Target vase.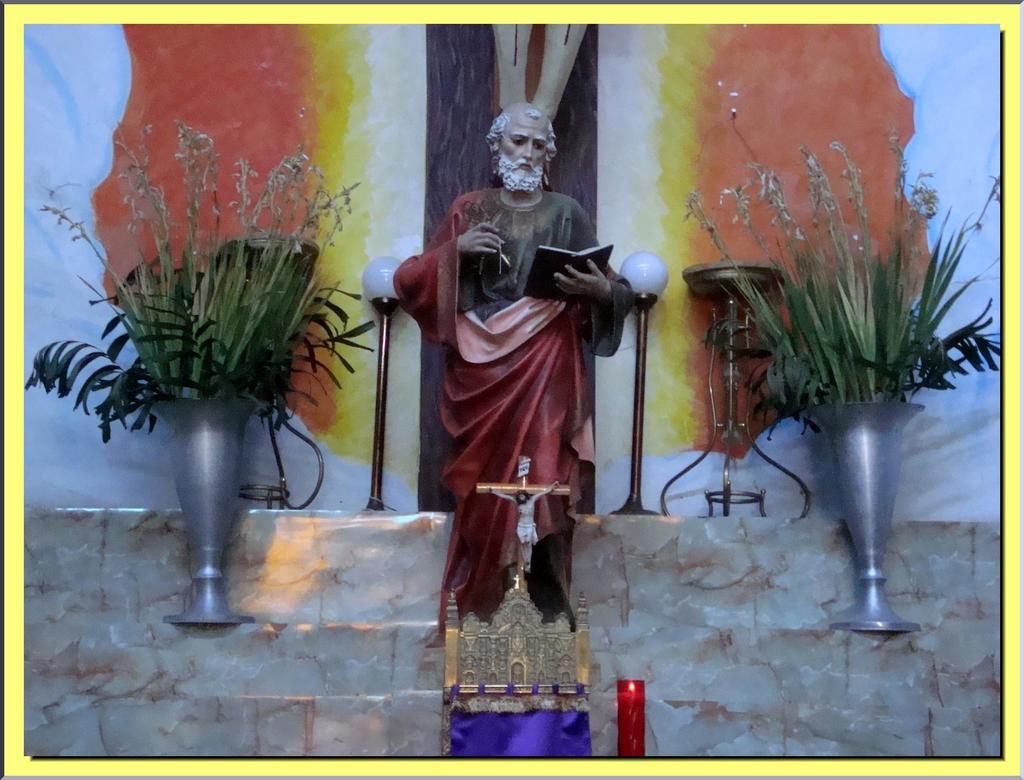
Target region: region(808, 401, 924, 634).
